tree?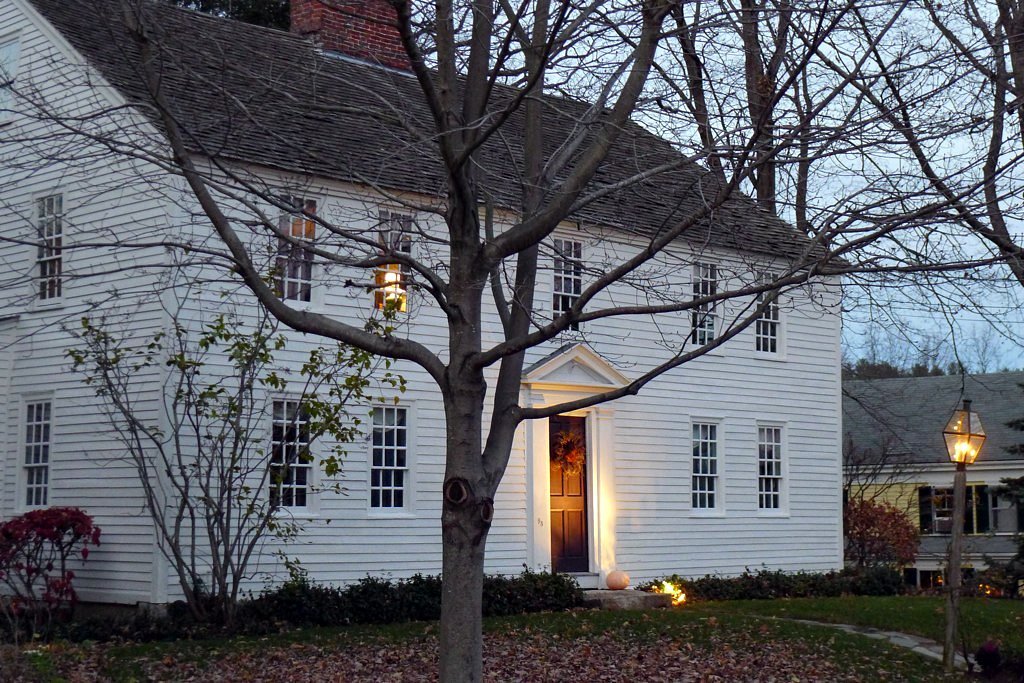
detection(839, 429, 929, 590)
